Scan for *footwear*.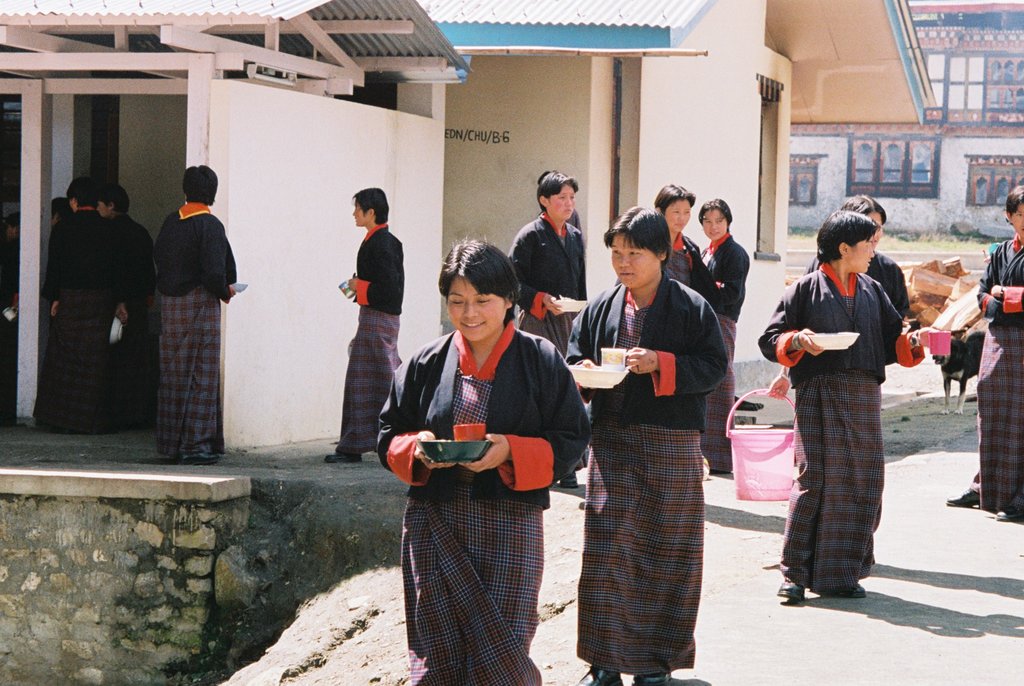
Scan result: x1=635, y1=673, x2=670, y2=684.
